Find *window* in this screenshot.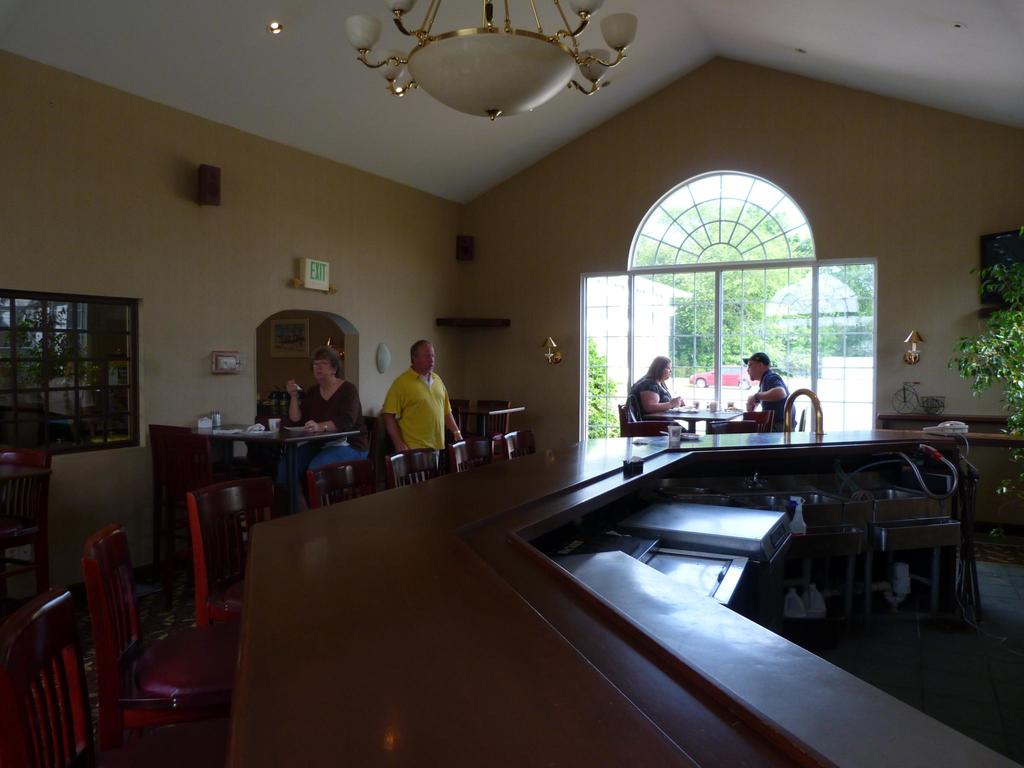
The bounding box for *window* is 588/145/886/430.
